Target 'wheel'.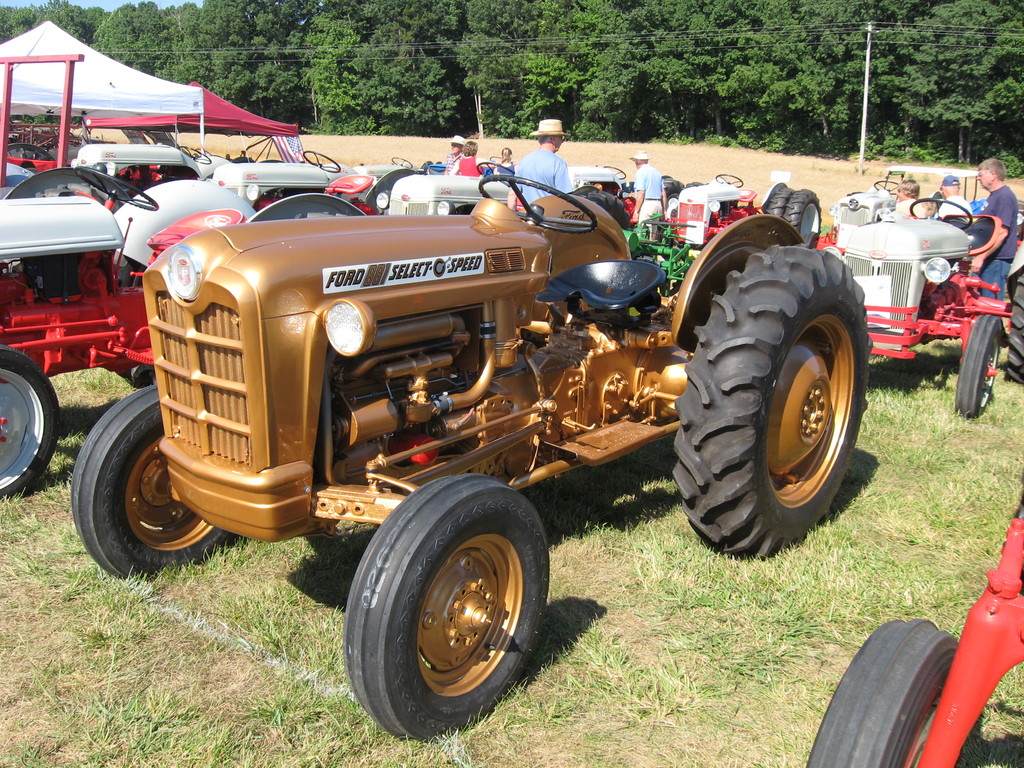
Target region: <box>179,143,209,162</box>.
